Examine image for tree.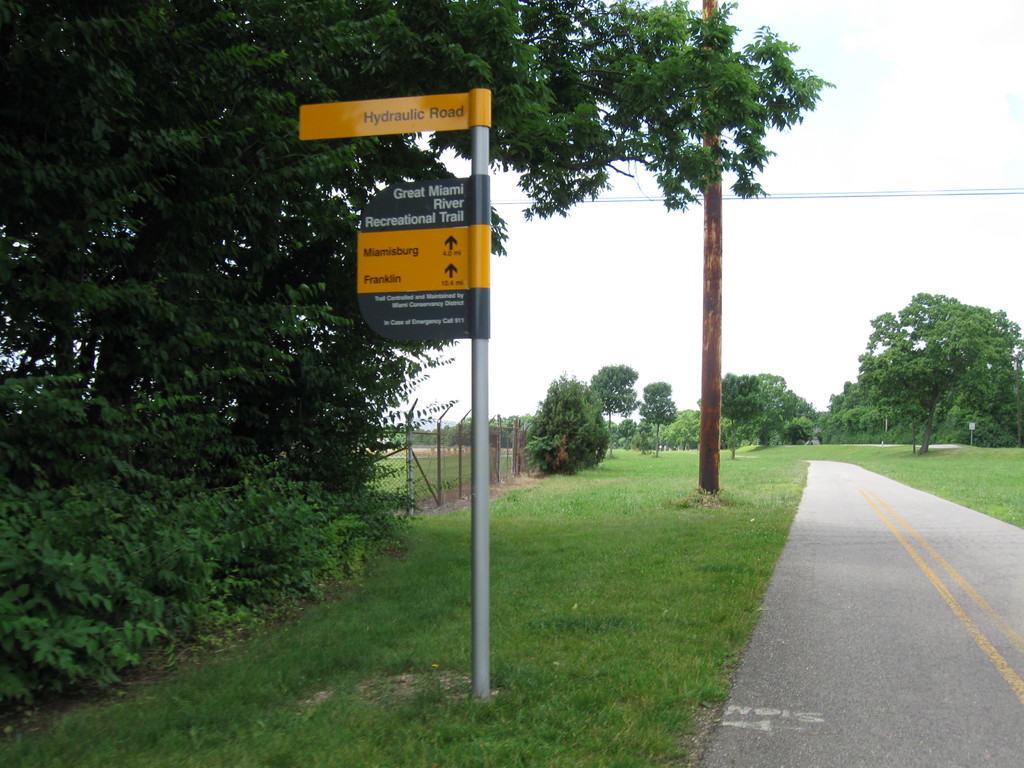
Examination result: 826:389:847:438.
